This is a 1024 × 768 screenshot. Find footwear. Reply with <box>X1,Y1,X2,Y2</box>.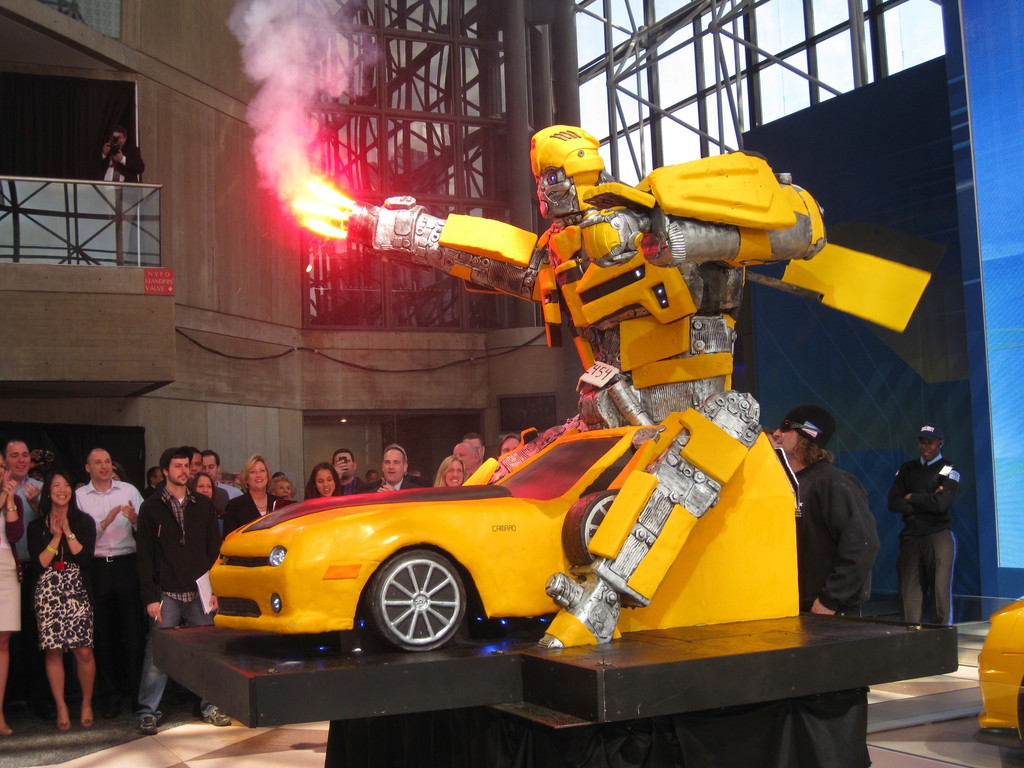
<box>141,709,161,736</box>.
